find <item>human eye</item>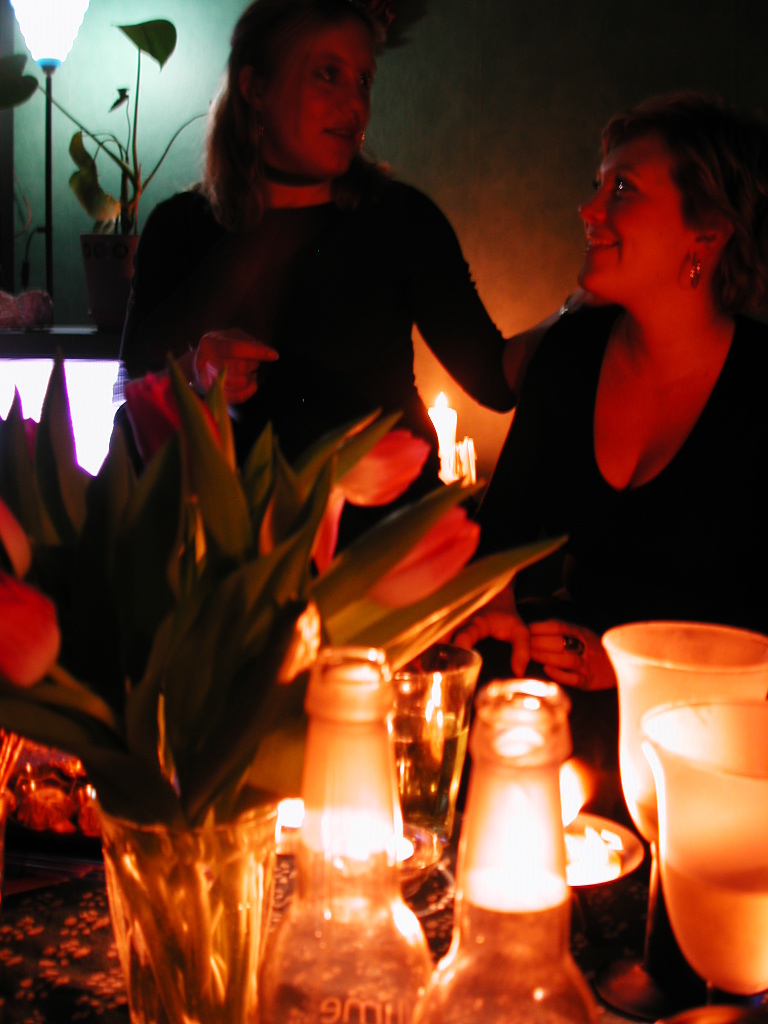
<region>302, 63, 346, 86</region>
